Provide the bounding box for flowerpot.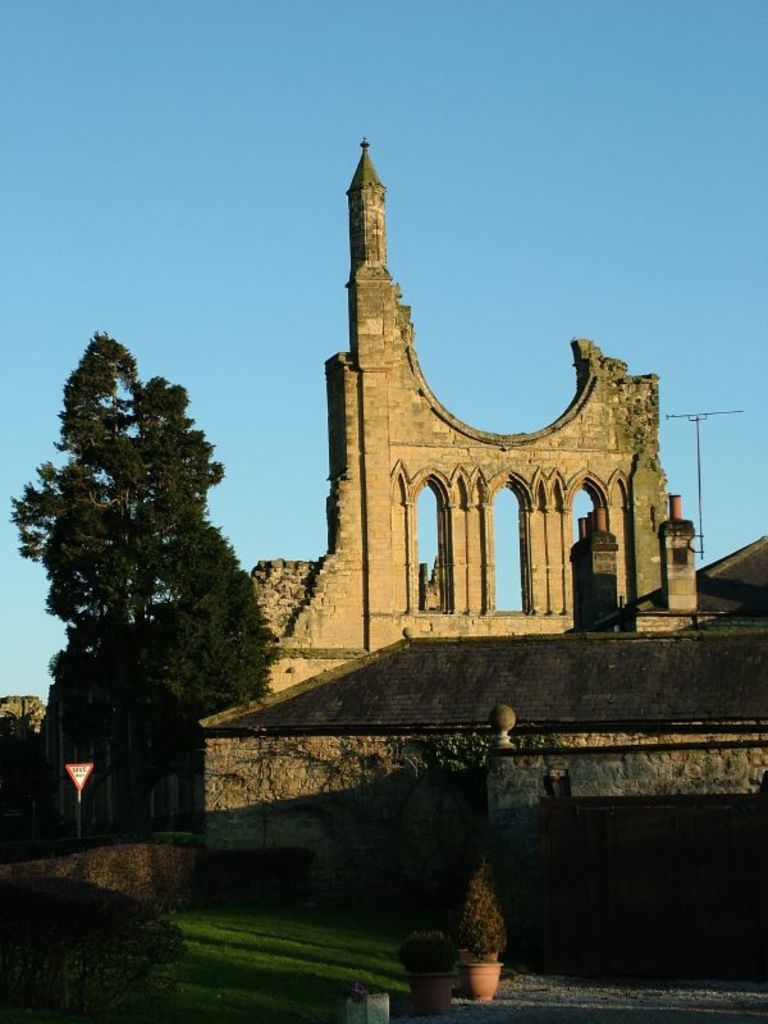
bbox=[396, 974, 461, 1006].
